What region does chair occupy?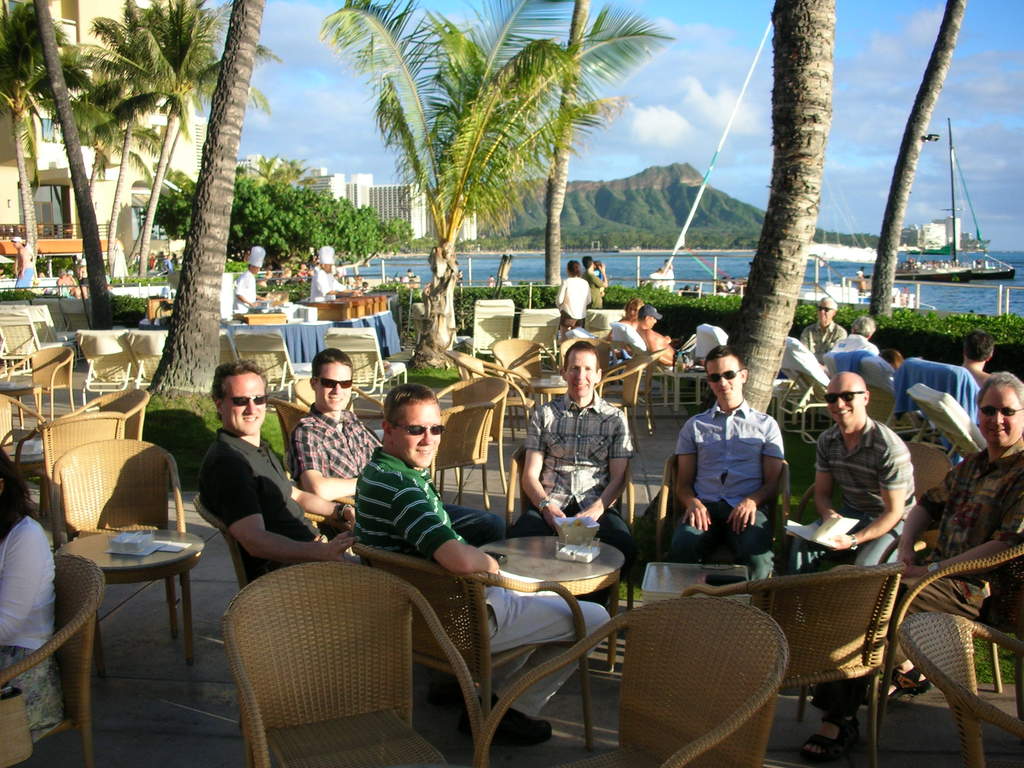
box(58, 387, 149, 442).
